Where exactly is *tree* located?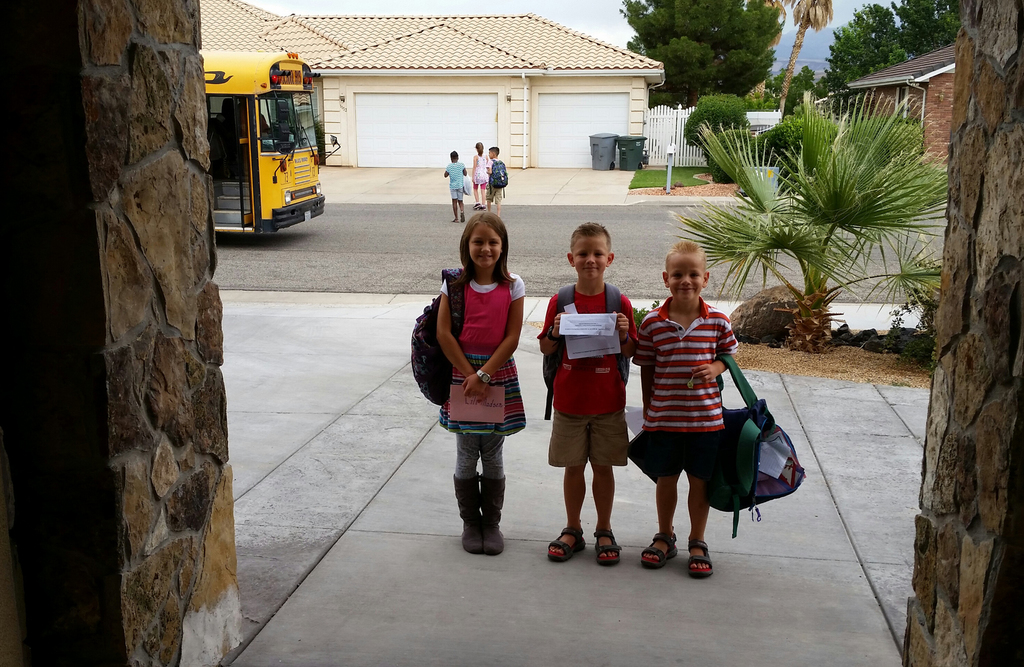
Its bounding box is [left=823, top=0, right=908, bottom=90].
